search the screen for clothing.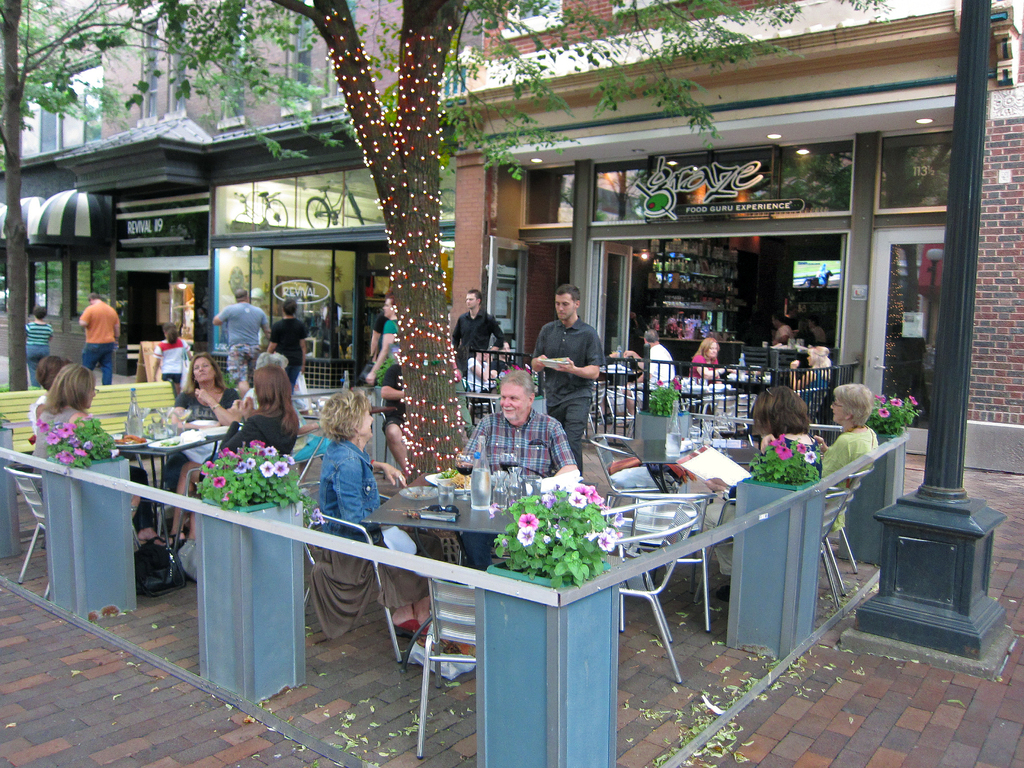
Found at bbox(31, 405, 159, 533).
